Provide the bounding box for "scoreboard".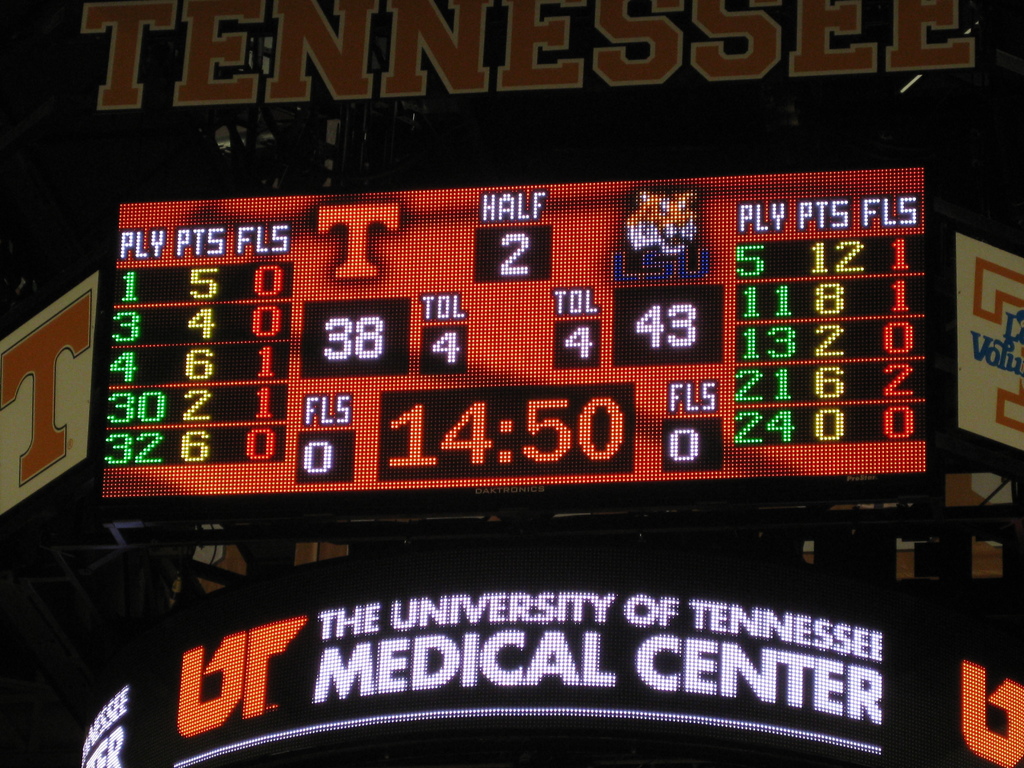
(100, 173, 939, 516).
